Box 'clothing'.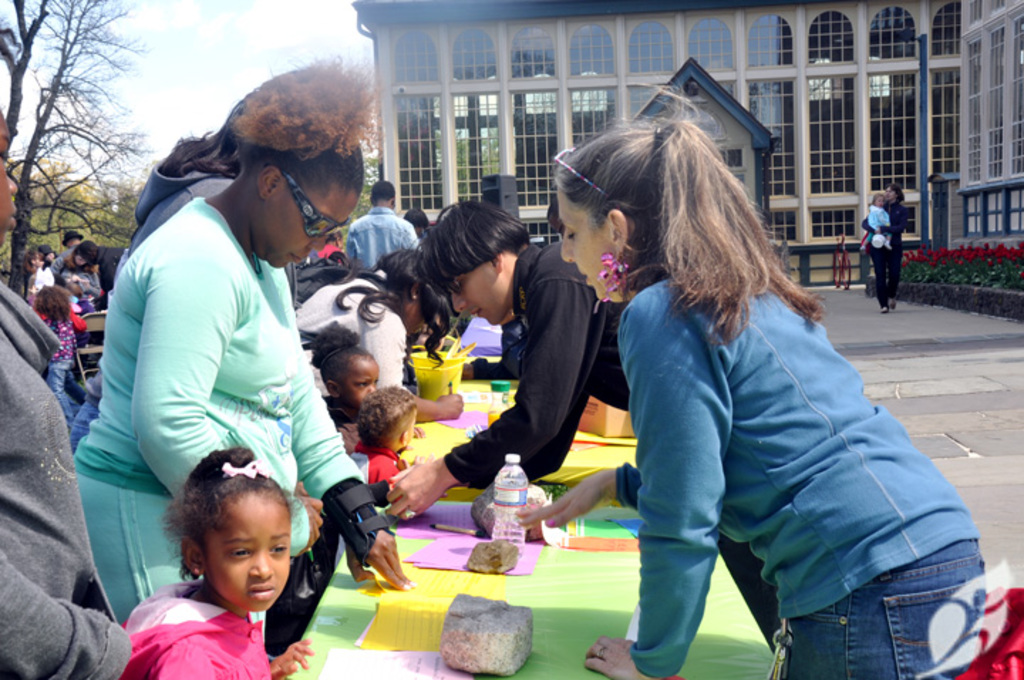
box=[290, 265, 412, 394].
